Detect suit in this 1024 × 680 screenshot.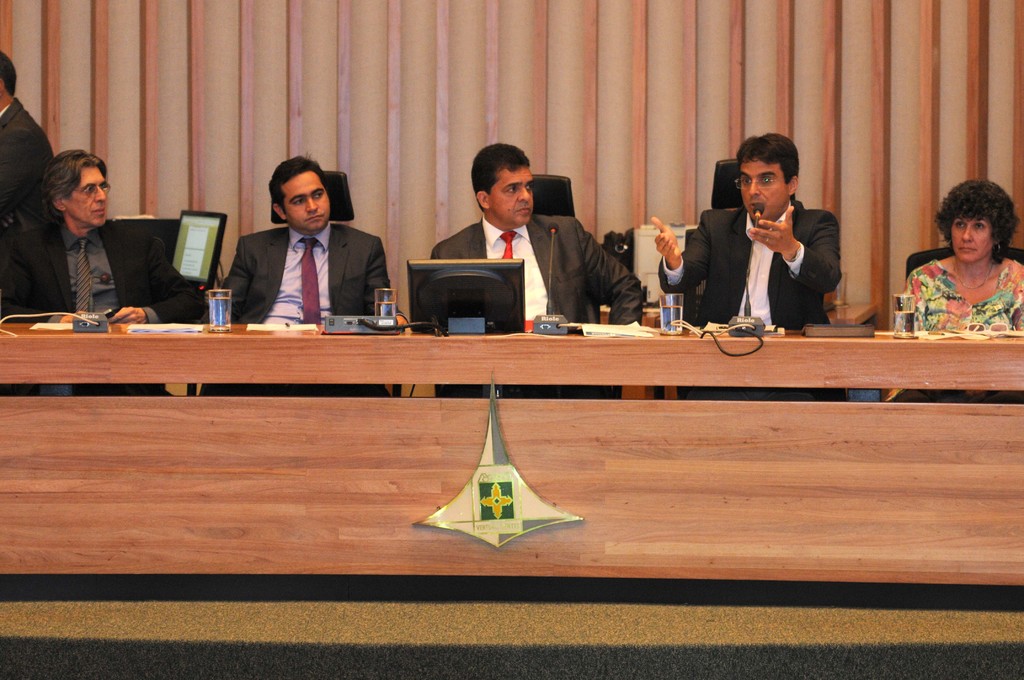
Detection: <region>432, 208, 641, 333</region>.
